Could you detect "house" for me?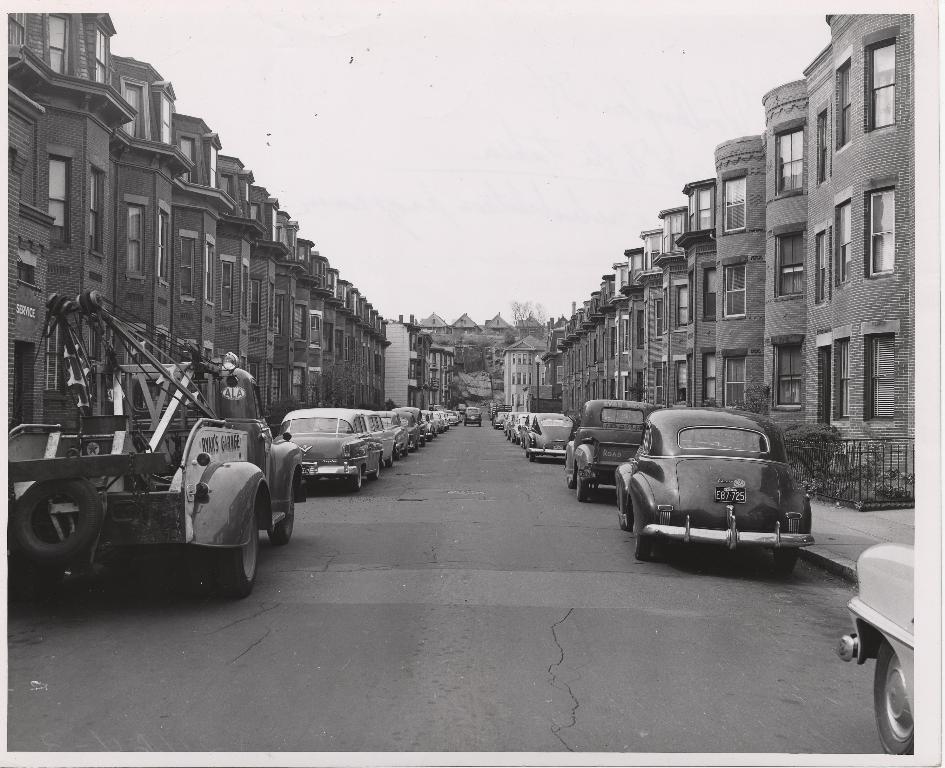
Detection result: region(548, 18, 914, 524).
